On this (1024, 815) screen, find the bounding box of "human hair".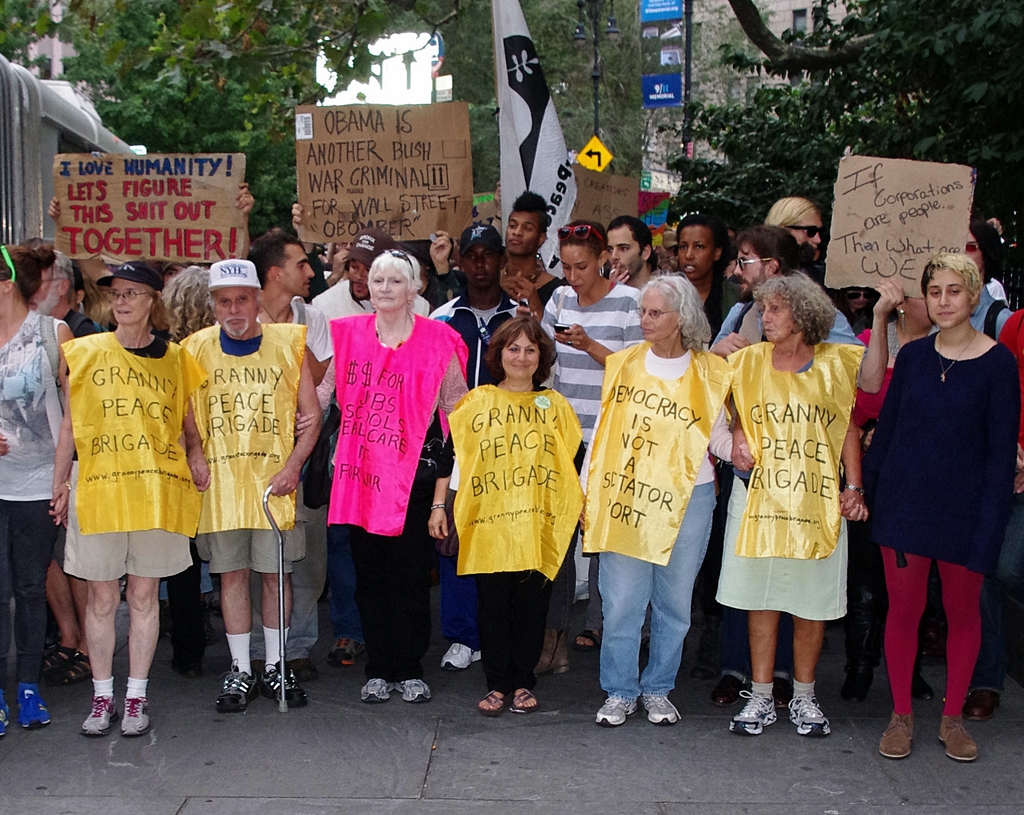
Bounding box: 365 249 423 300.
